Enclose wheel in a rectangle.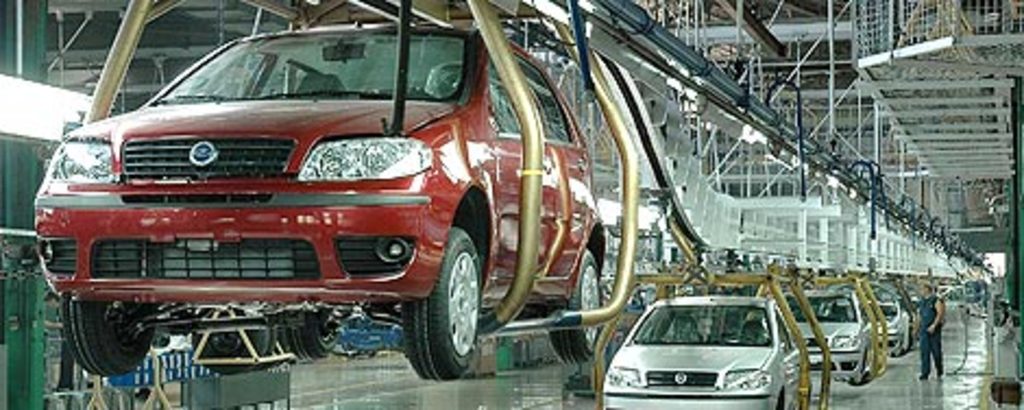
Rect(268, 301, 342, 364).
